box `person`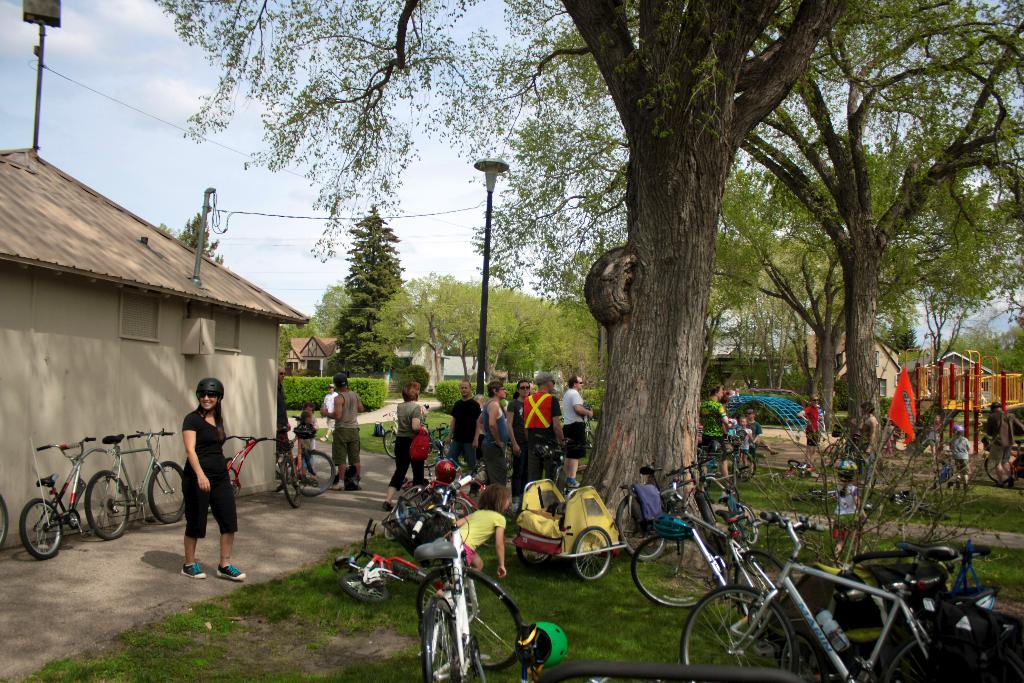
697 379 731 490
